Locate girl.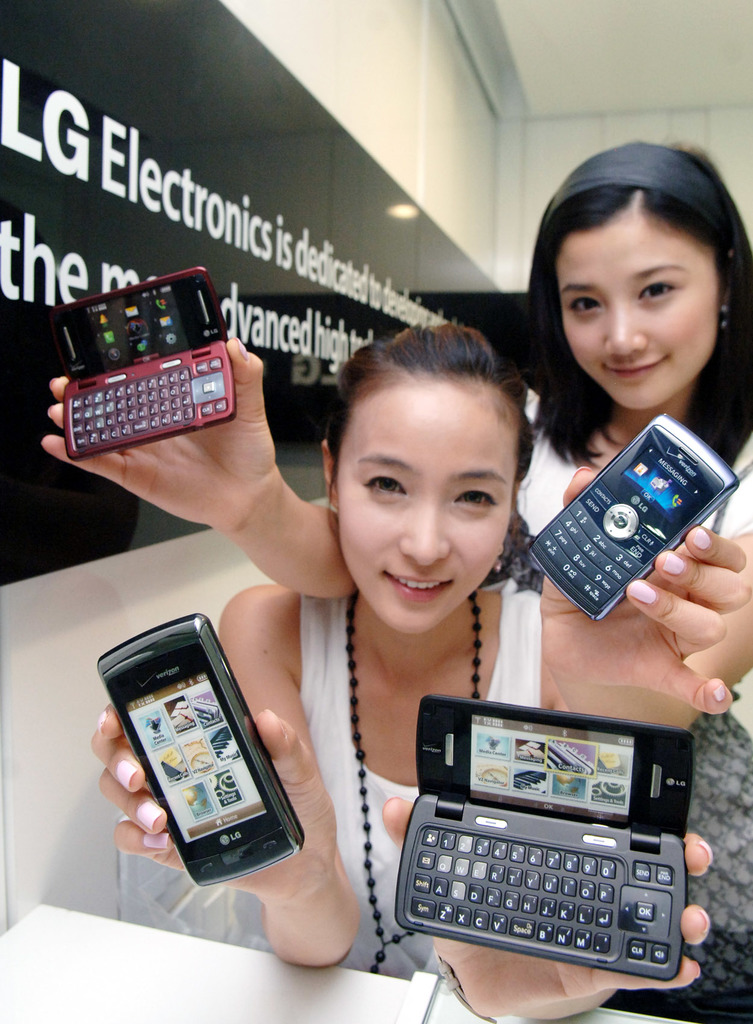
Bounding box: (x1=36, y1=132, x2=752, y2=1018).
